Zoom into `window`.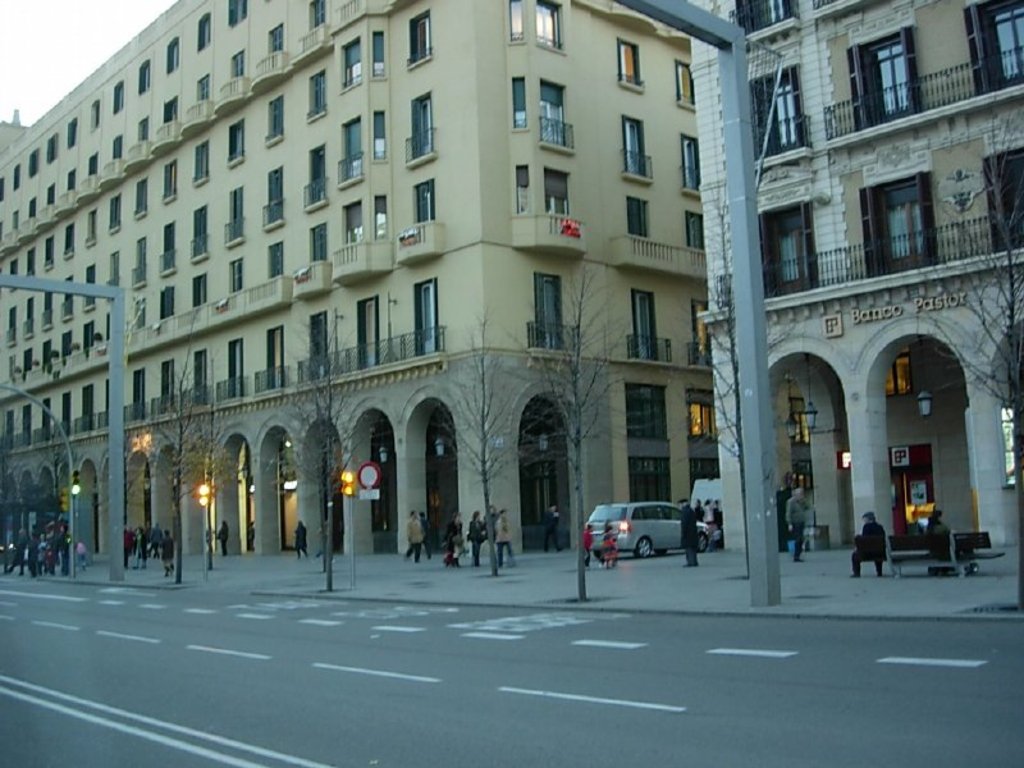
Zoom target: l=308, t=69, r=332, b=111.
